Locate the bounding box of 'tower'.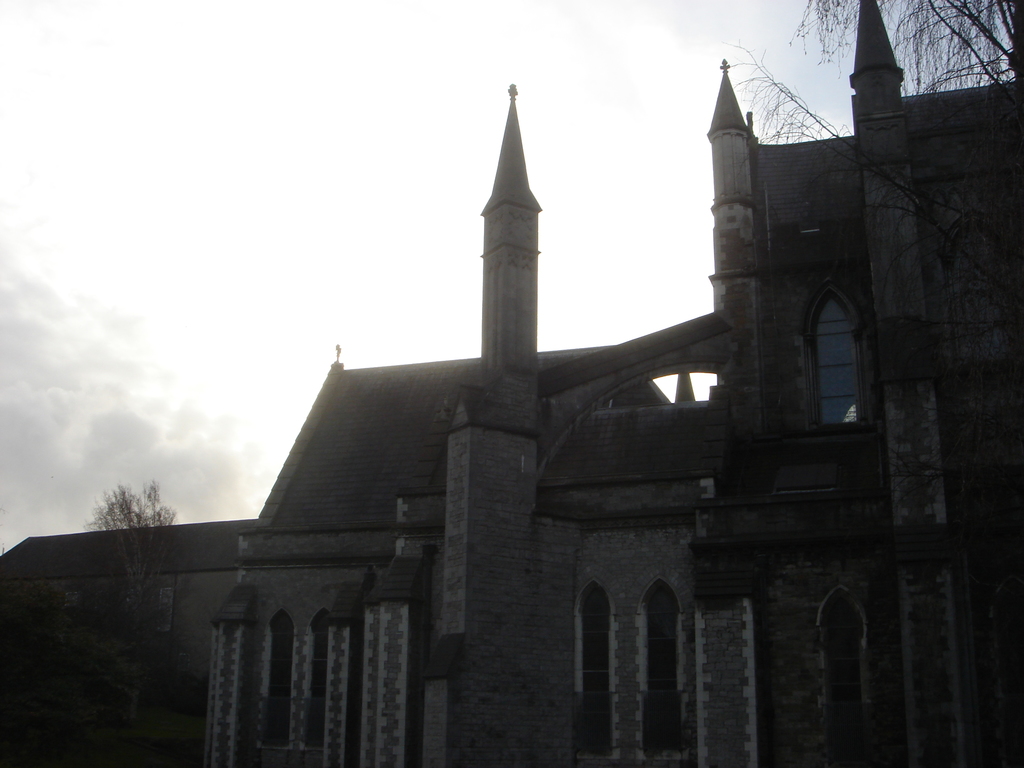
Bounding box: (707, 61, 772, 449).
